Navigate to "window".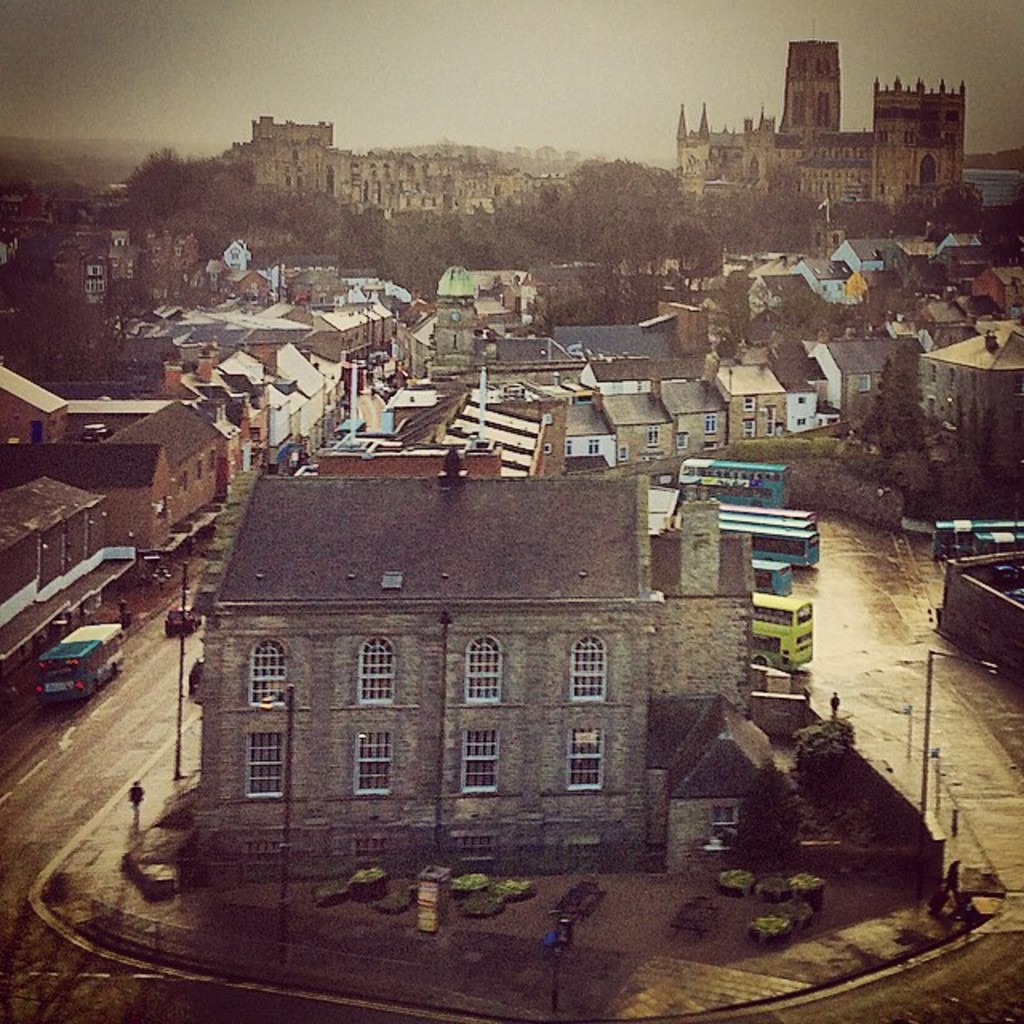
Navigation target: crop(573, 637, 610, 699).
